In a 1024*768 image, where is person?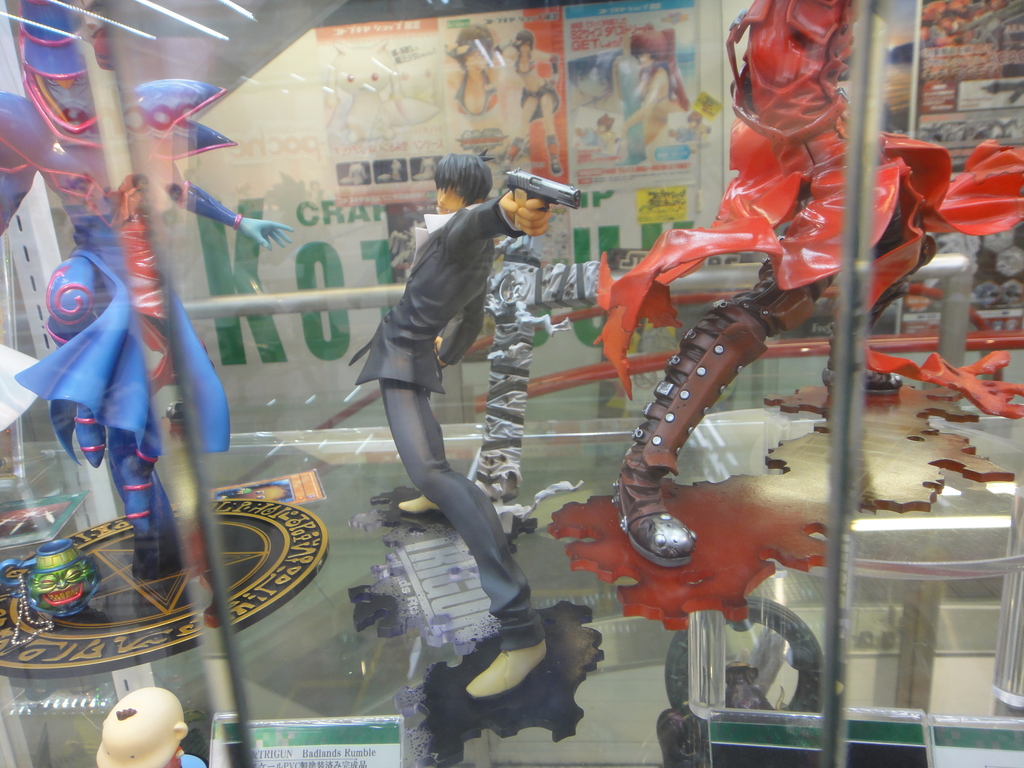
(338, 141, 553, 708).
